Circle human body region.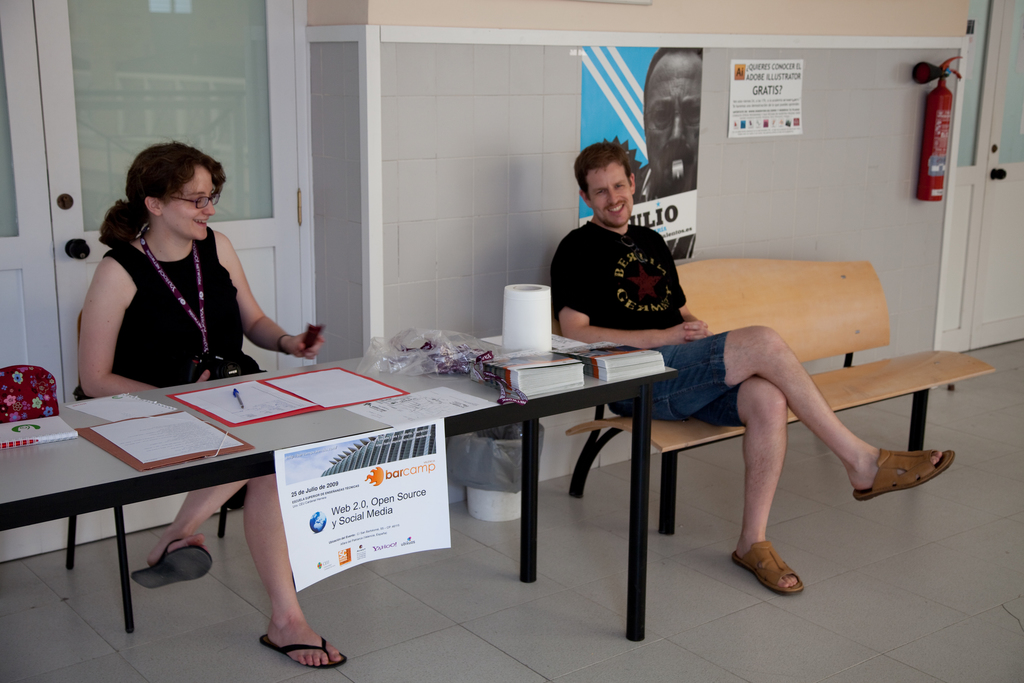
Region: l=70, t=136, r=342, b=672.
